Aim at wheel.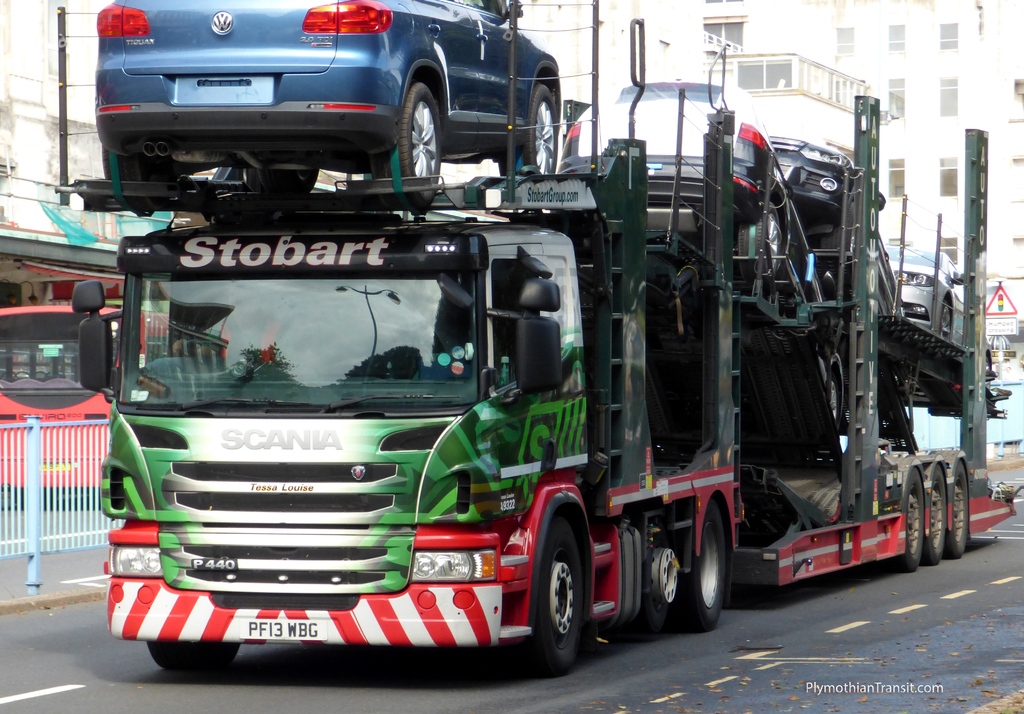
Aimed at locate(366, 69, 455, 213).
